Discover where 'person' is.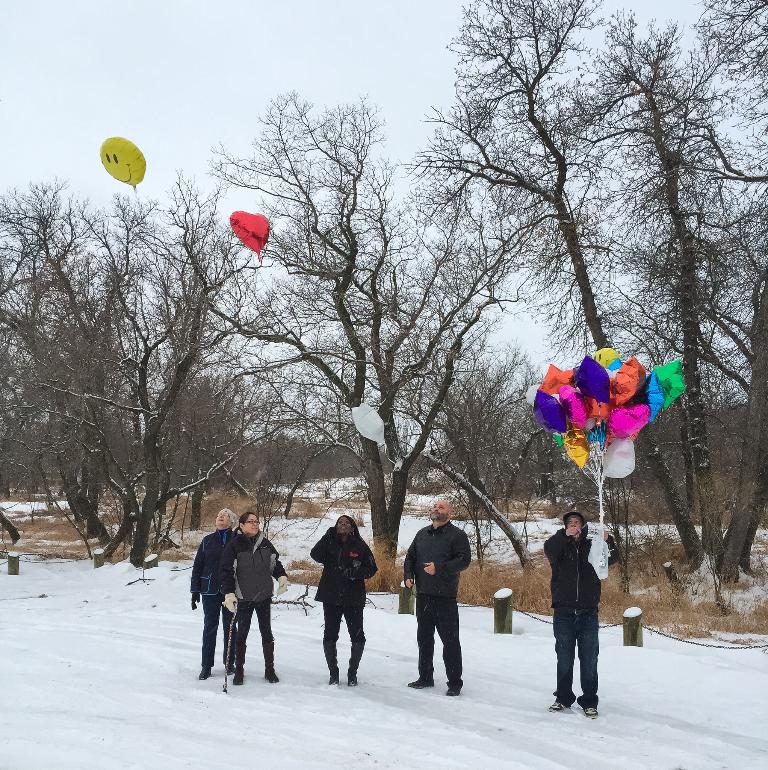
Discovered at detection(411, 511, 484, 706).
